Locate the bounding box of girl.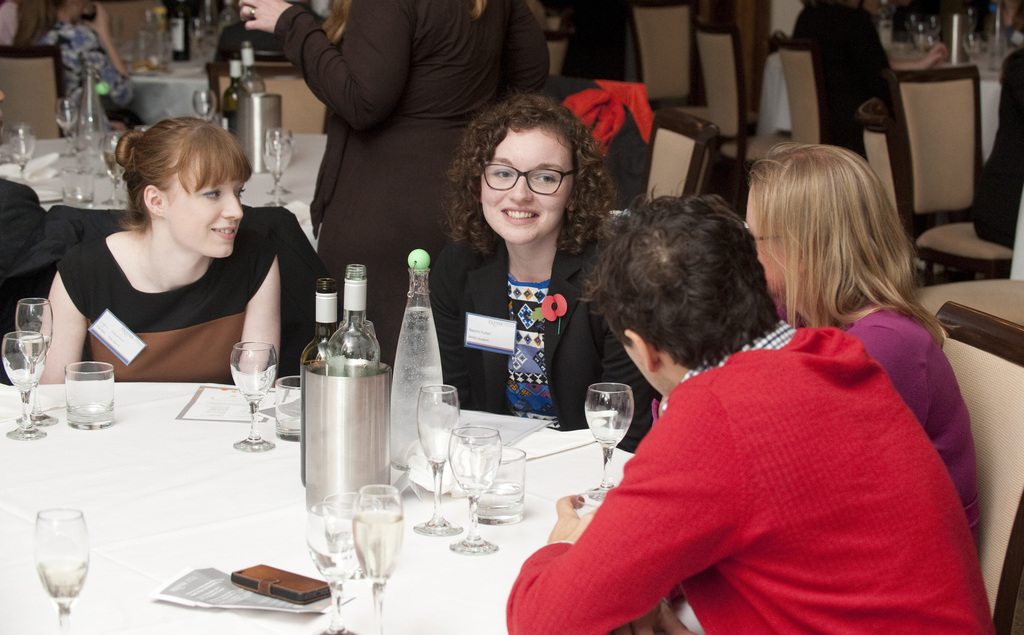
Bounding box: 430 92 643 451.
